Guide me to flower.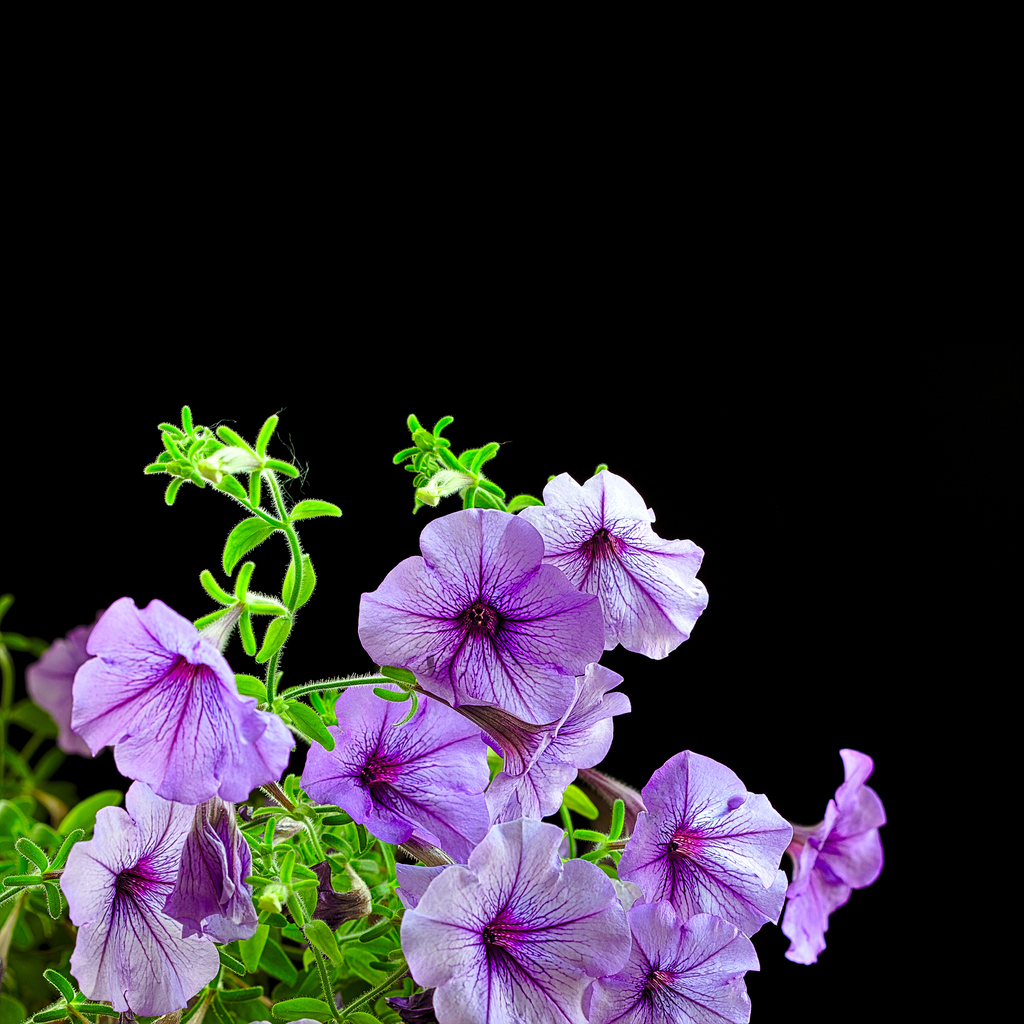
Guidance: l=298, t=665, r=487, b=868.
